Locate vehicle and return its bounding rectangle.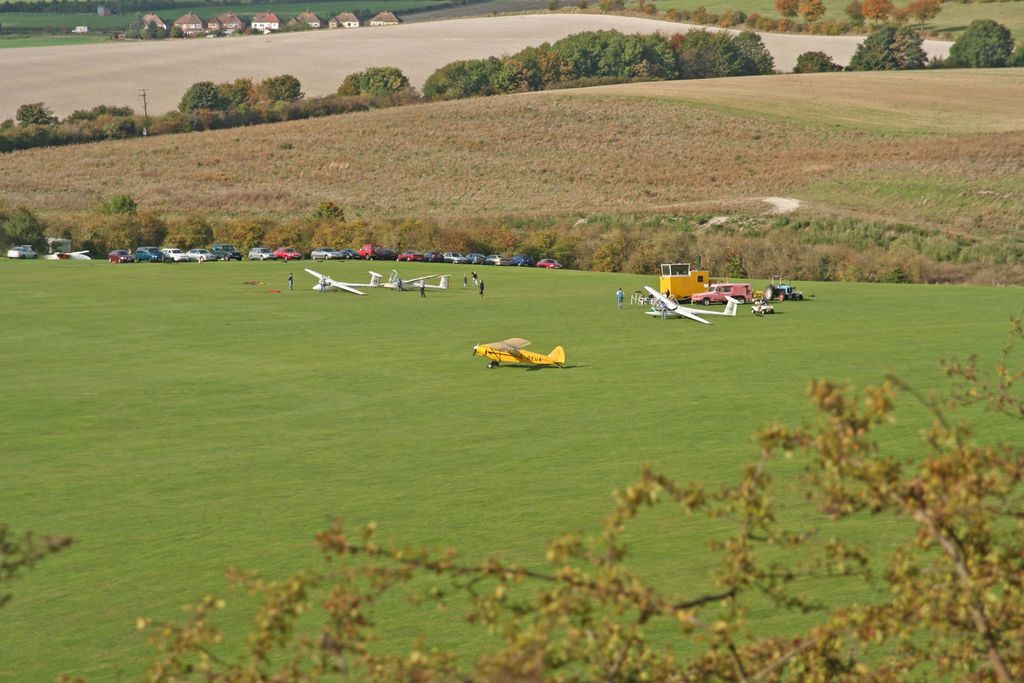
pyautogui.locateOnScreen(247, 247, 278, 264).
